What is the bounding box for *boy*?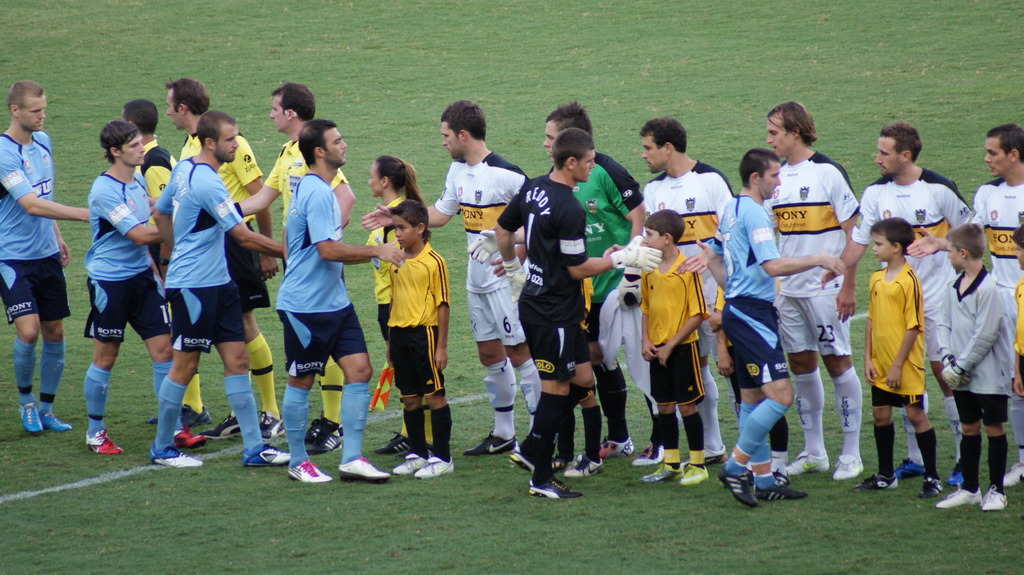
x1=941, y1=221, x2=1006, y2=508.
